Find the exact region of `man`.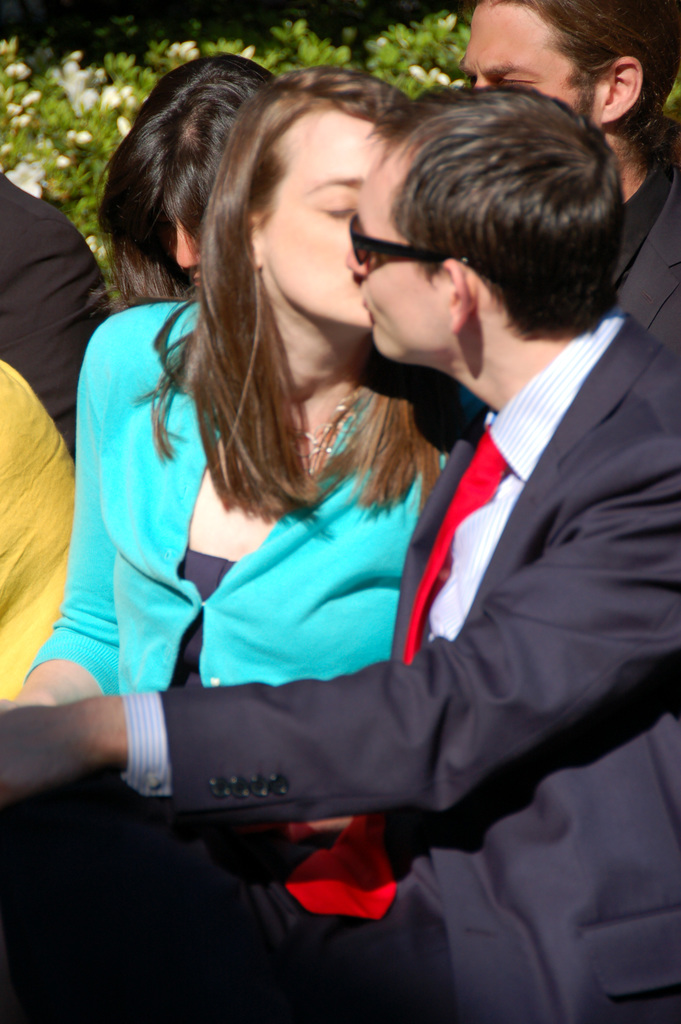
Exact region: Rect(452, 0, 680, 360).
